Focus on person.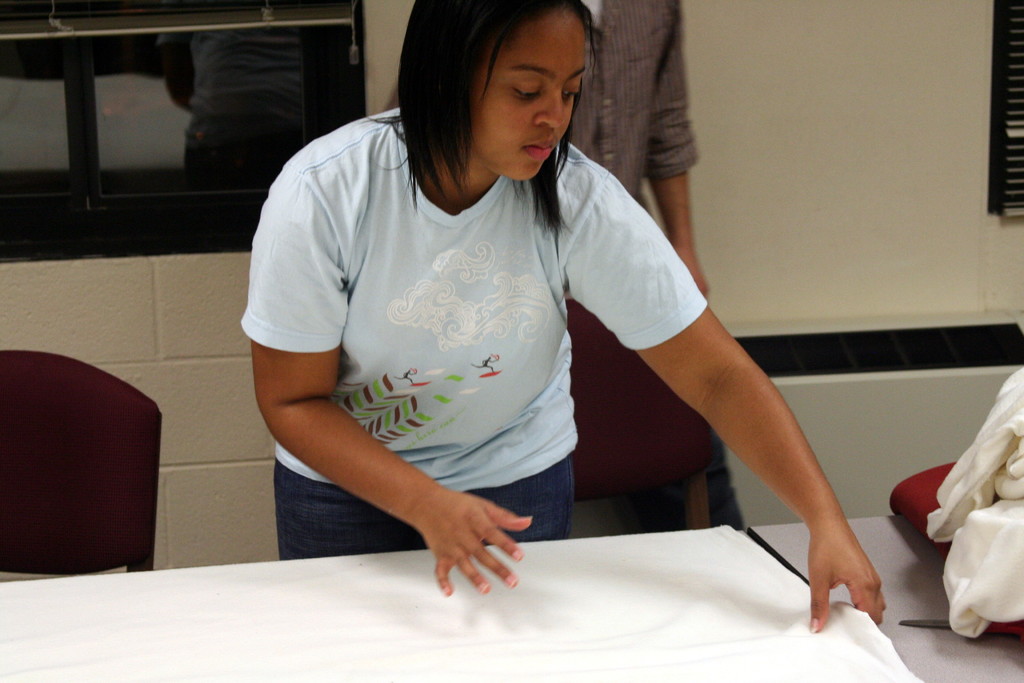
Focused at [x1=379, y1=0, x2=729, y2=536].
